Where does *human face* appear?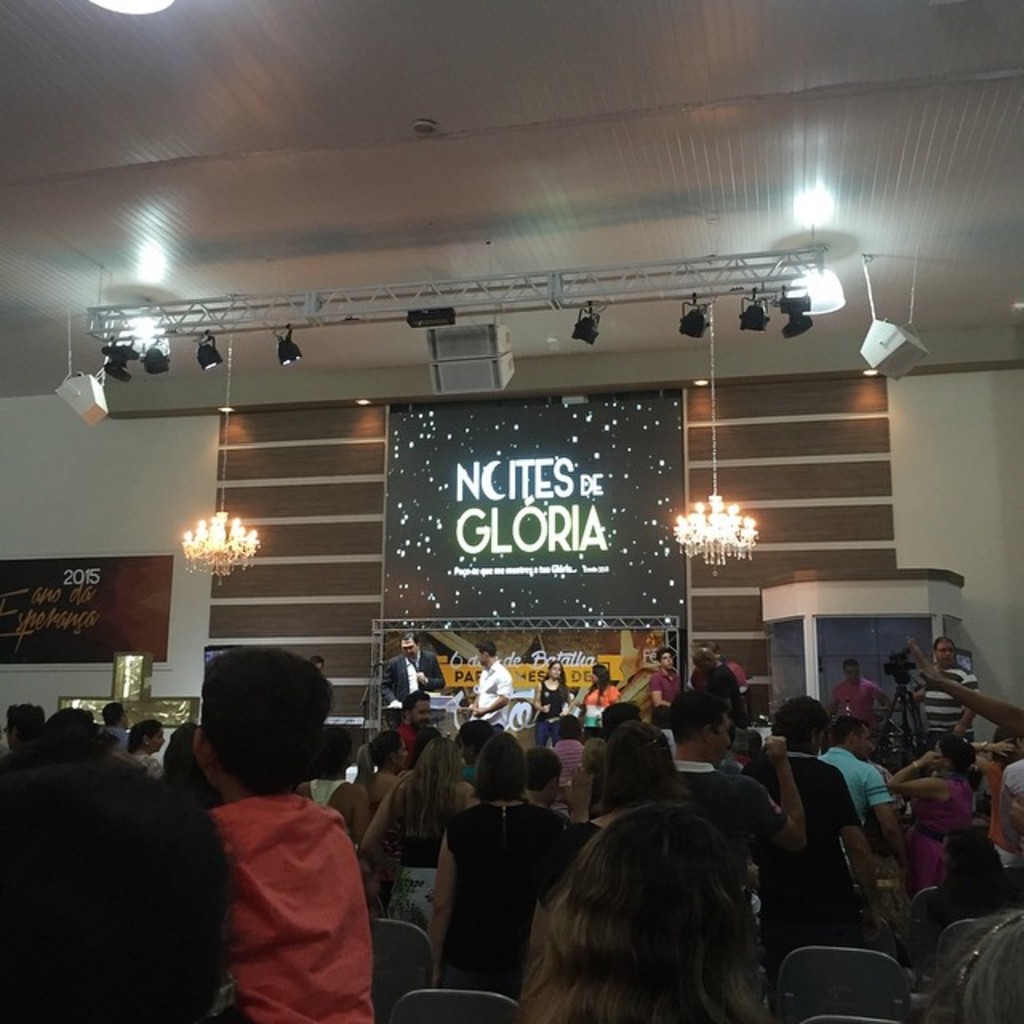
Appears at bbox=[693, 659, 707, 675].
